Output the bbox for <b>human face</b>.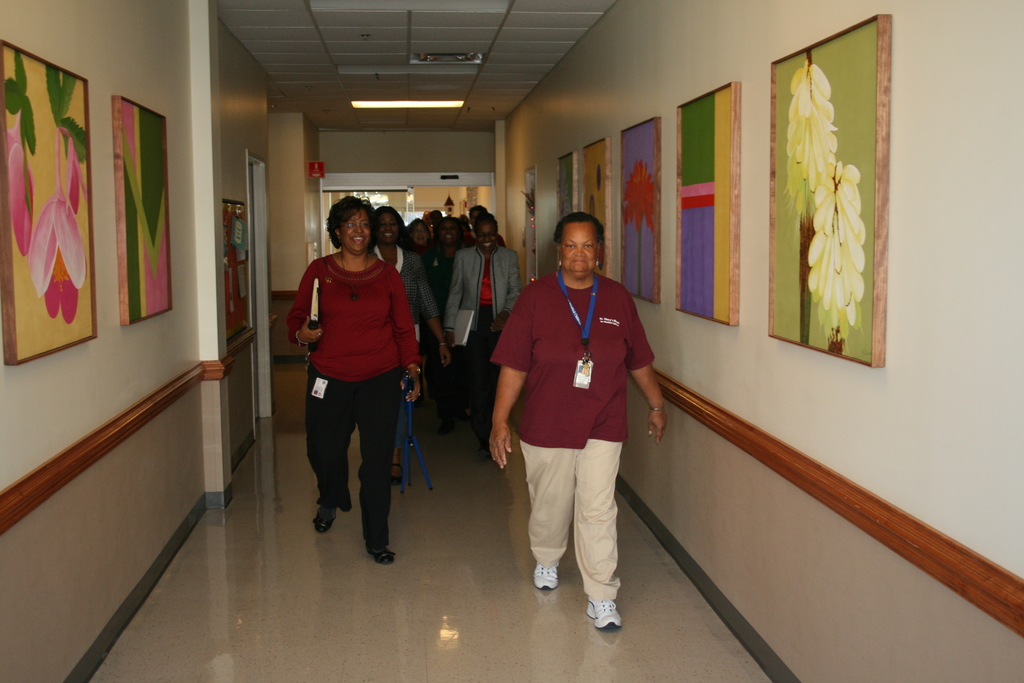
[left=477, top=220, right=496, bottom=251].
